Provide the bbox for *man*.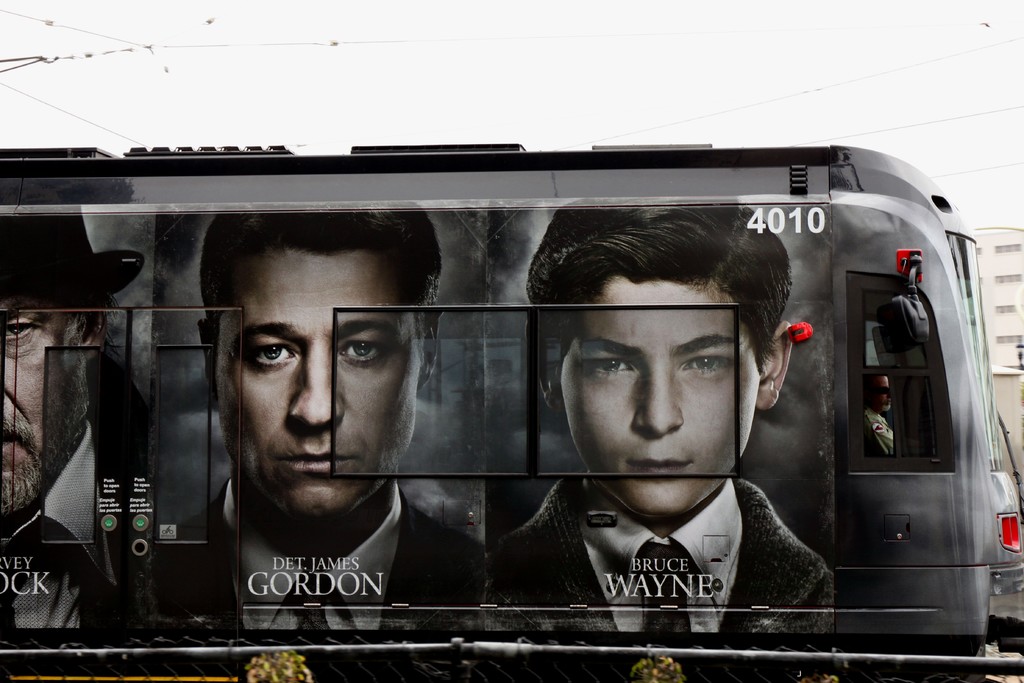
box(493, 203, 834, 636).
